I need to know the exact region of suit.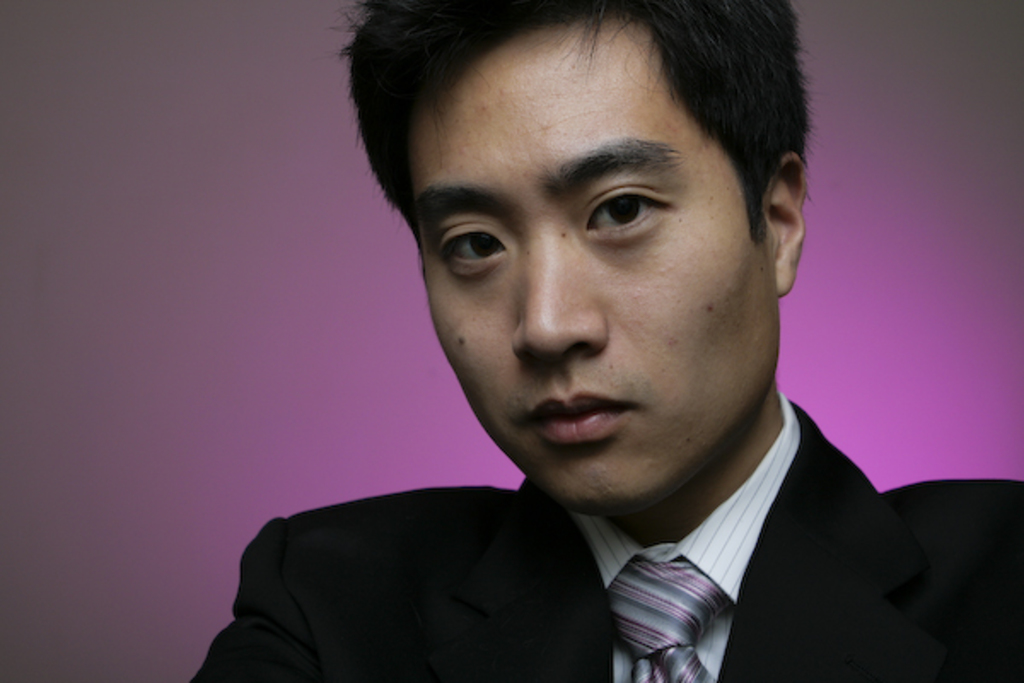
Region: locate(225, 391, 964, 673).
